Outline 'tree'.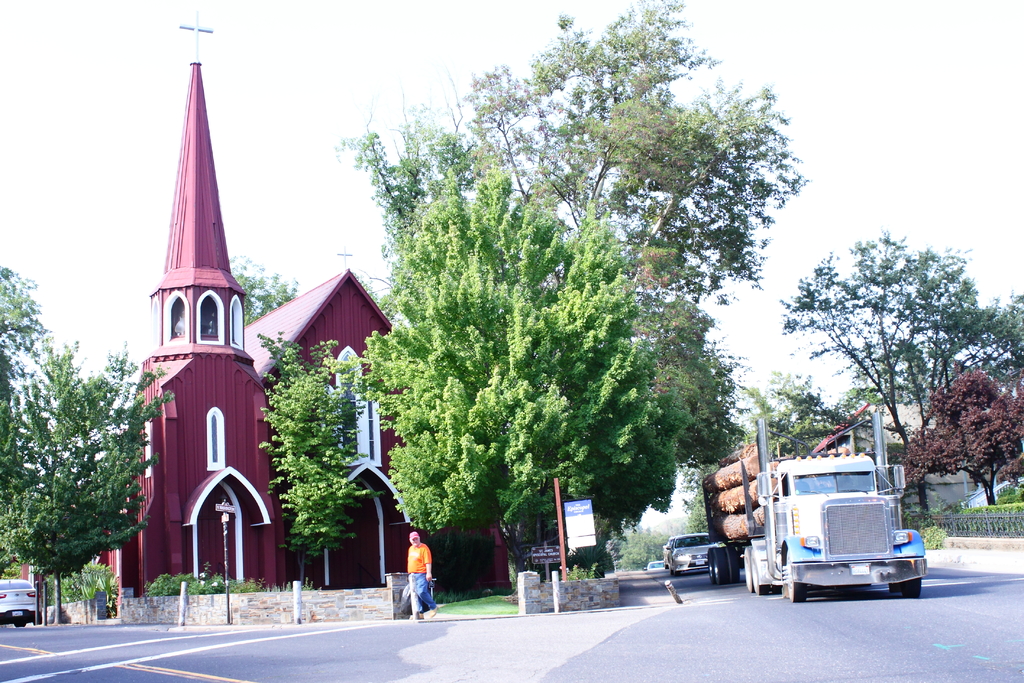
Outline: box(438, 0, 713, 243).
